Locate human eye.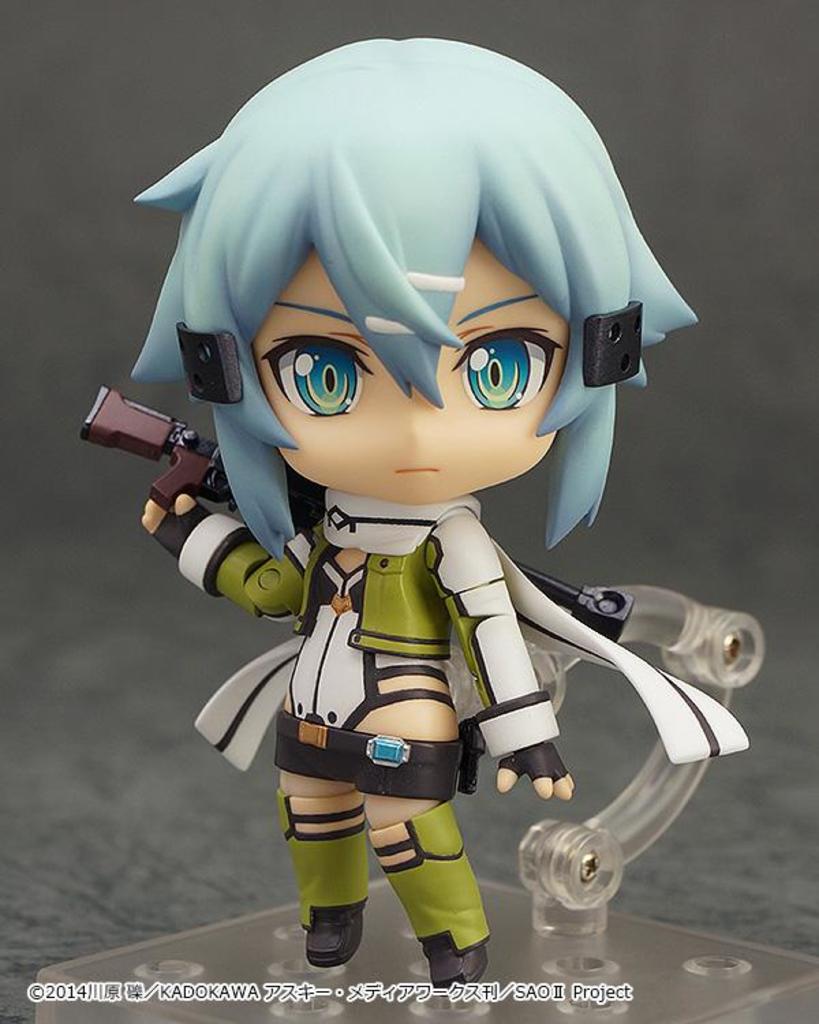
Bounding box: {"left": 448, "top": 317, "right": 564, "bottom": 411}.
